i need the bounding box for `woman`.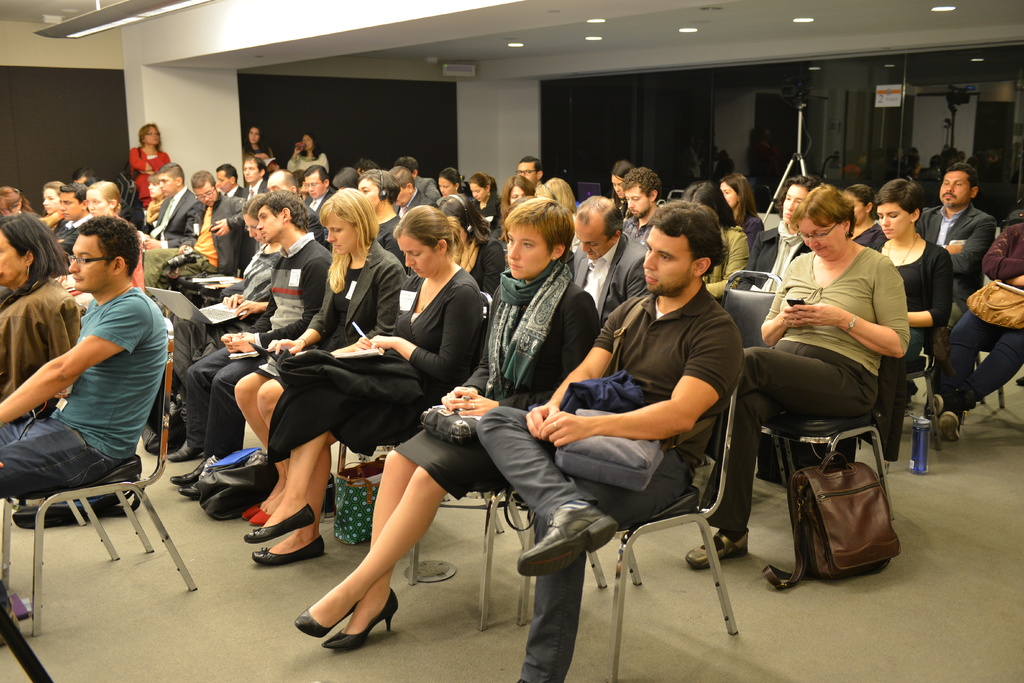
Here it is: bbox=(683, 179, 748, 301).
